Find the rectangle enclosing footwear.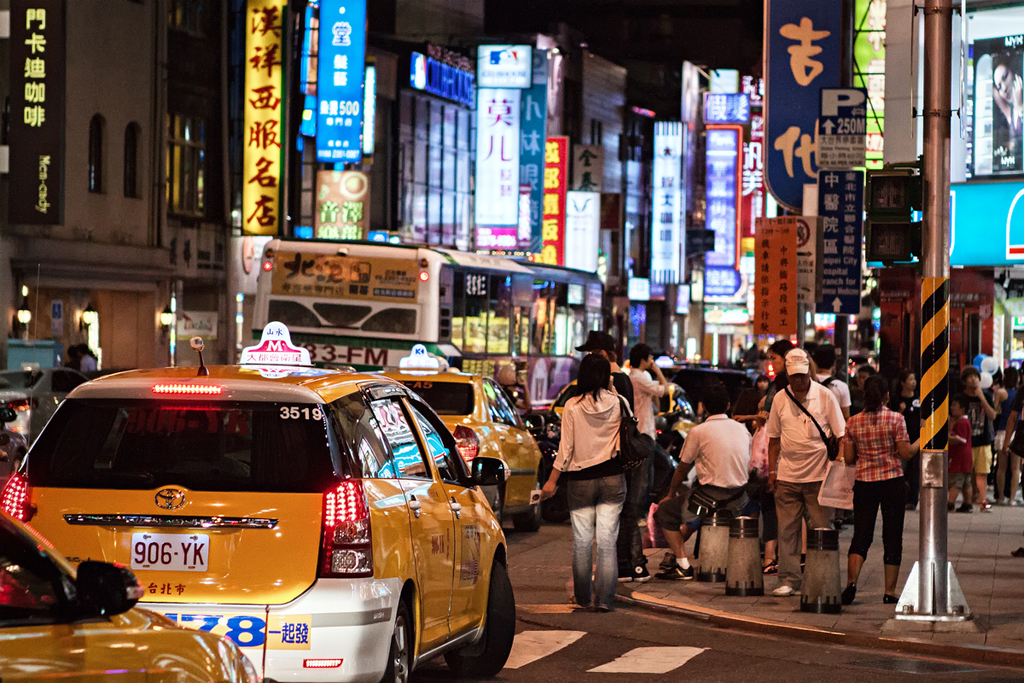
rect(760, 558, 778, 575).
